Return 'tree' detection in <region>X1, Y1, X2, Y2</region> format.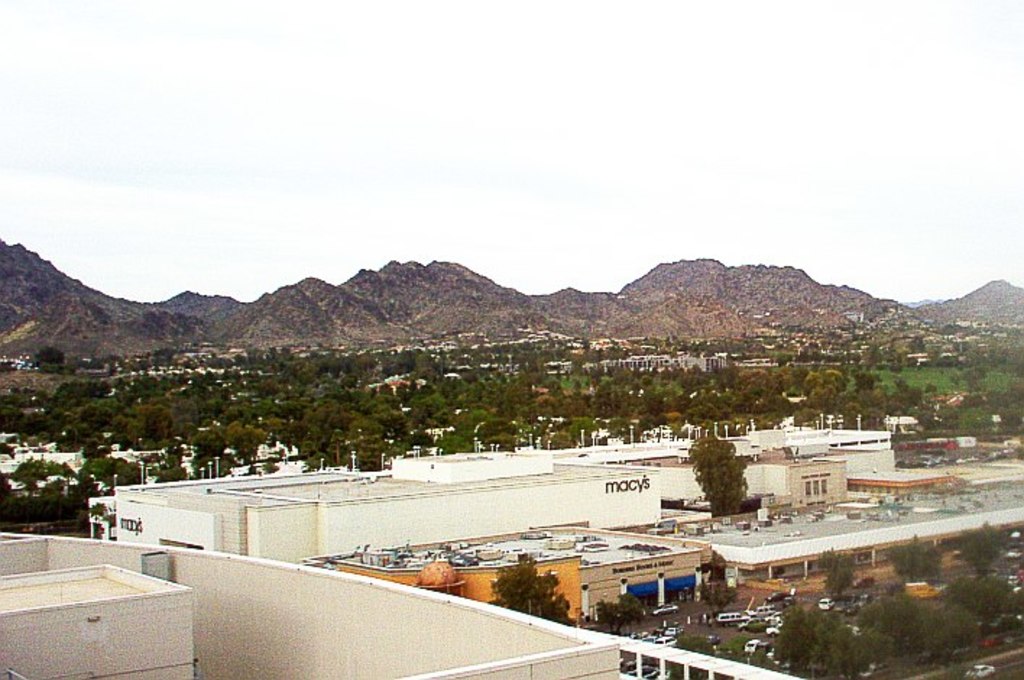
<region>490, 551, 571, 626</region>.
